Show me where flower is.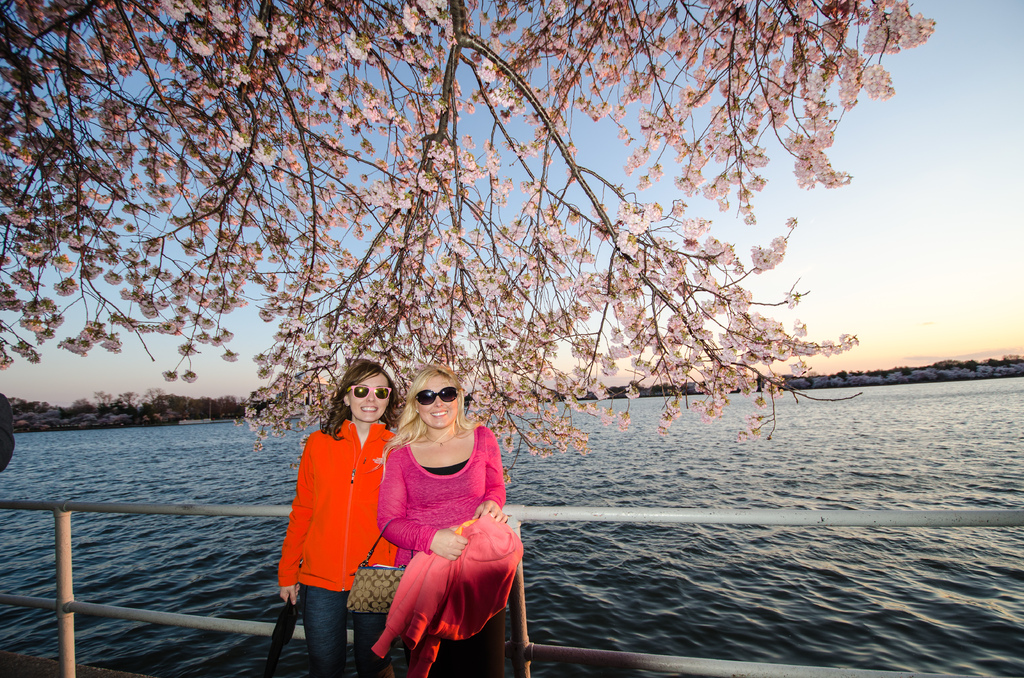
flower is at [164, 371, 177, 382].
